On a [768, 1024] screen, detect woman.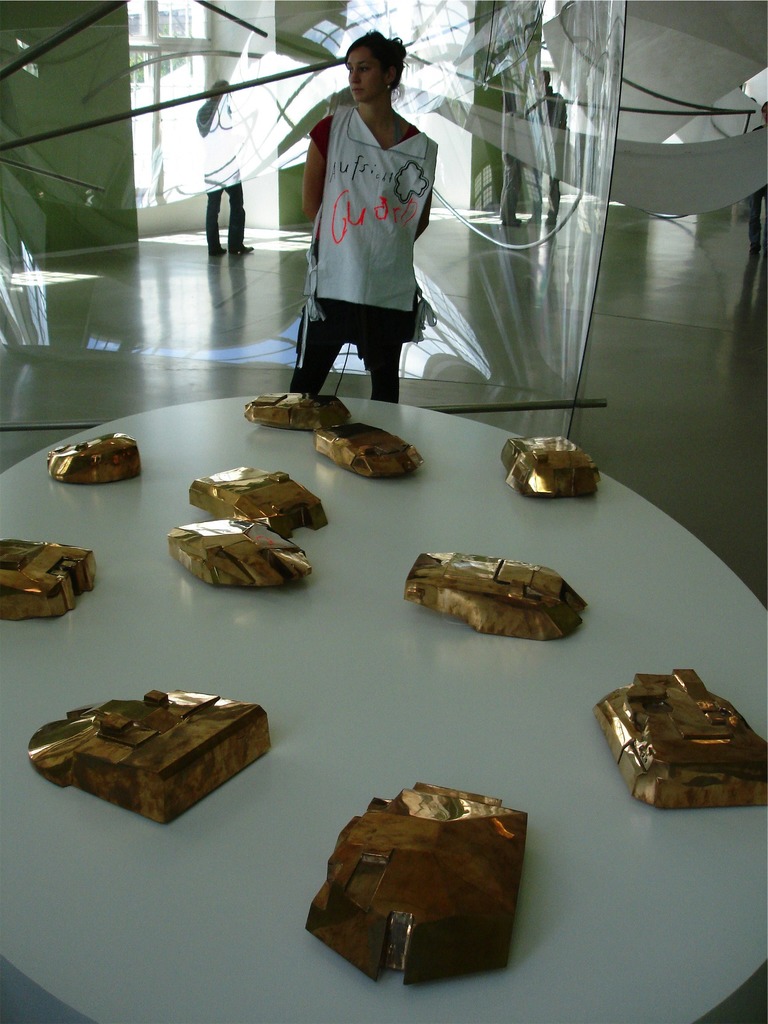
[284,14,447,388].
